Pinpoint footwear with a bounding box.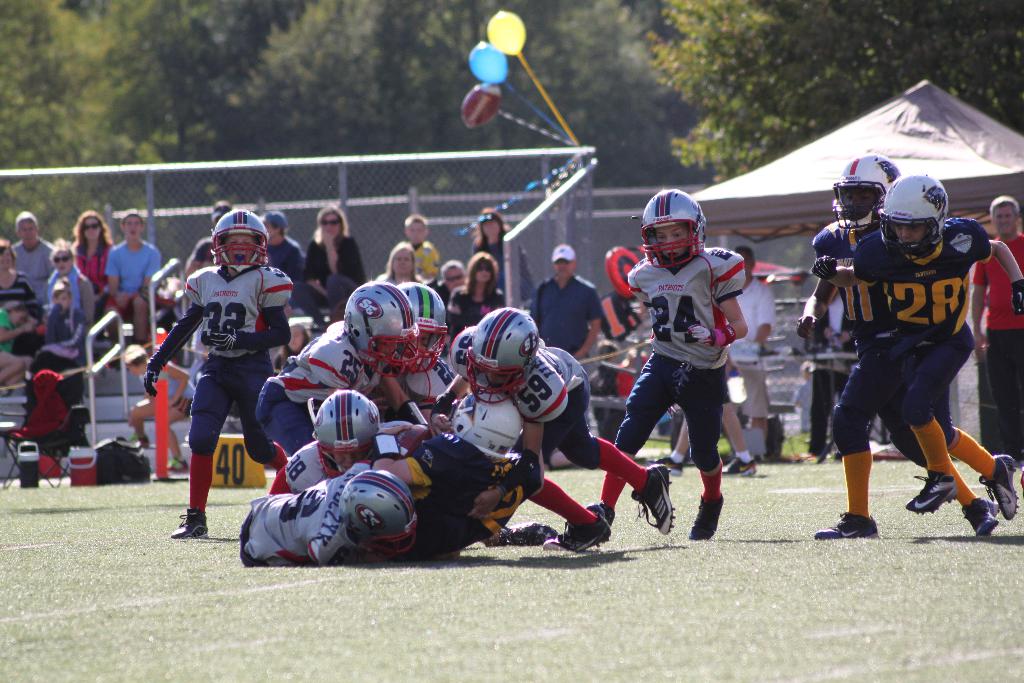
<box>688,496,722,539</box>.
